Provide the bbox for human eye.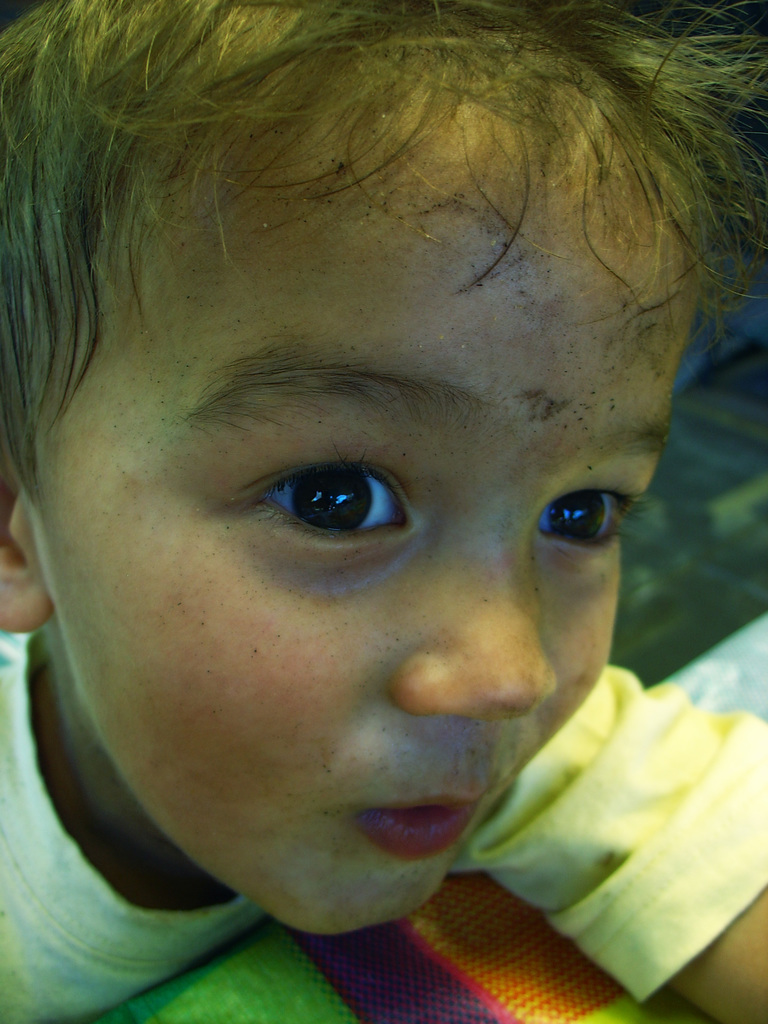
<bbox>528, 459, 653, 574</bbox>.
